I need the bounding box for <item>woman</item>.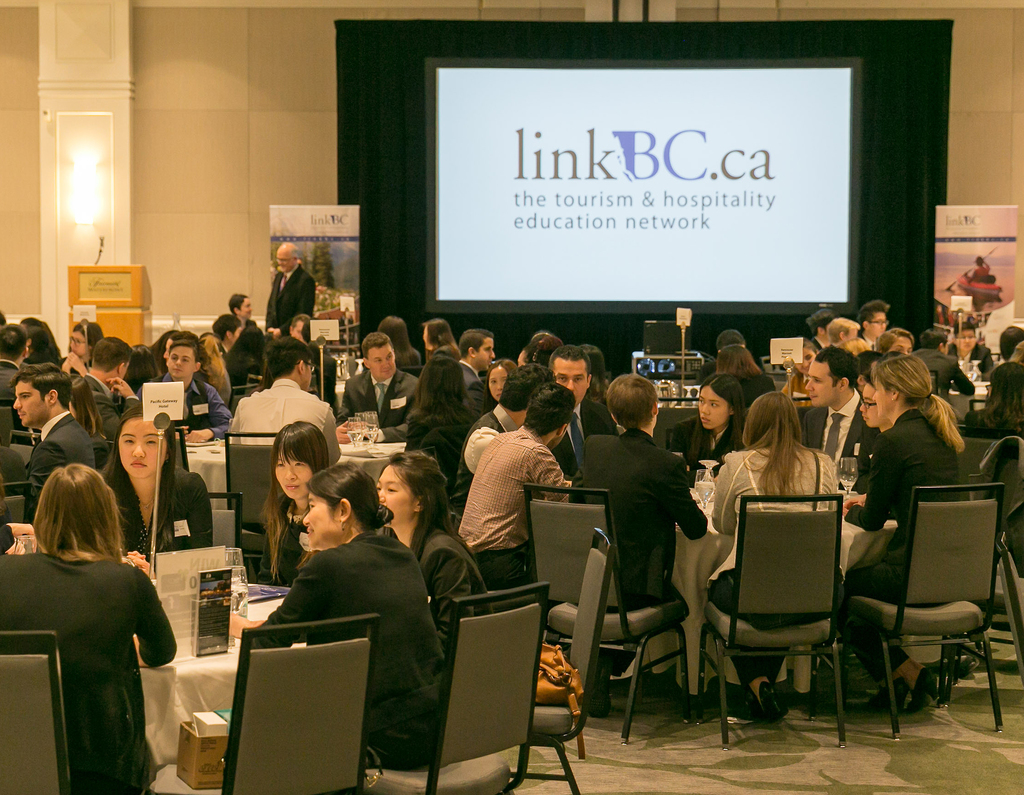
Here it is: 479/355/516/417.
